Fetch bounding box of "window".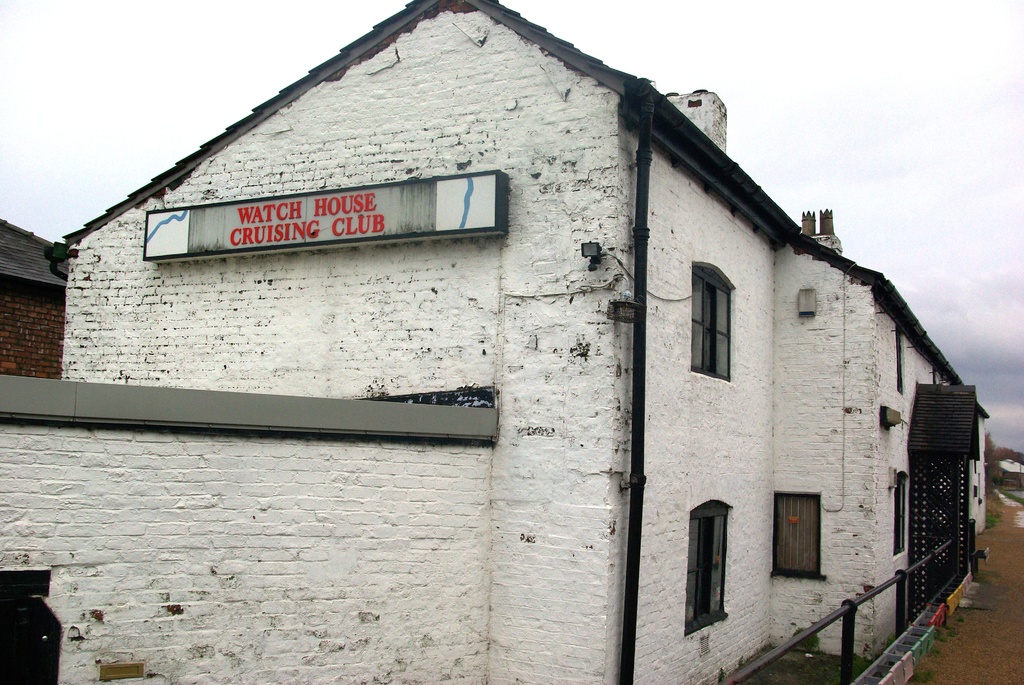
Bbox: select_region(774, 489, 826, 581).
